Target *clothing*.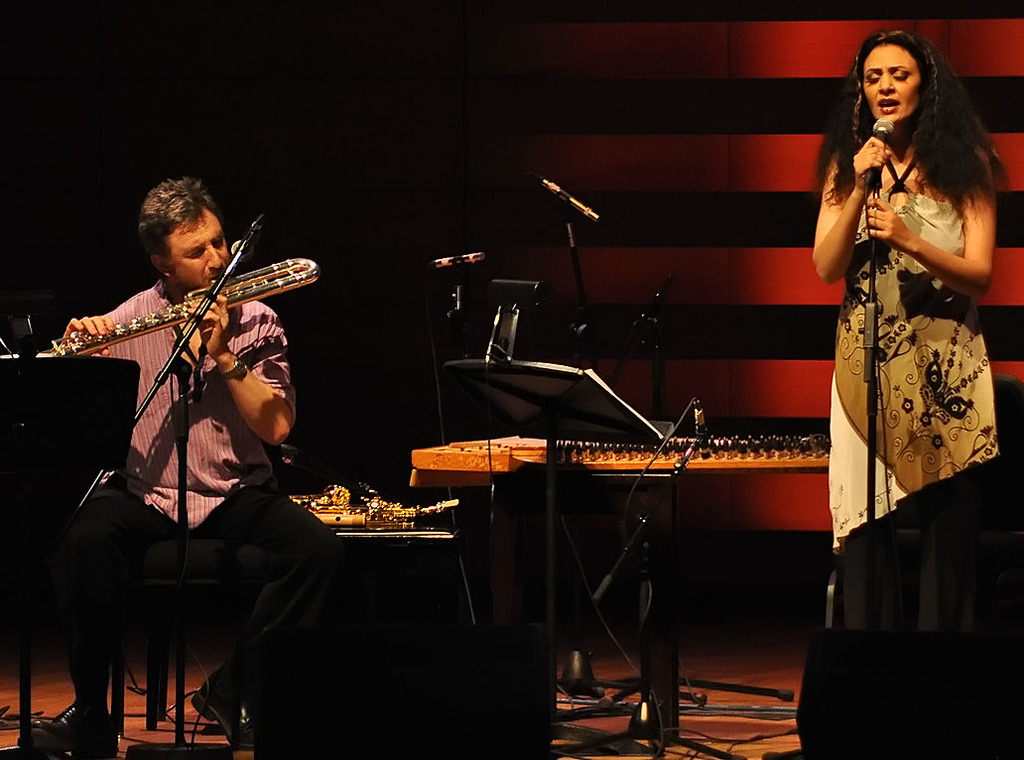
Target region: l=810, t=100, r=1005, b=587.
